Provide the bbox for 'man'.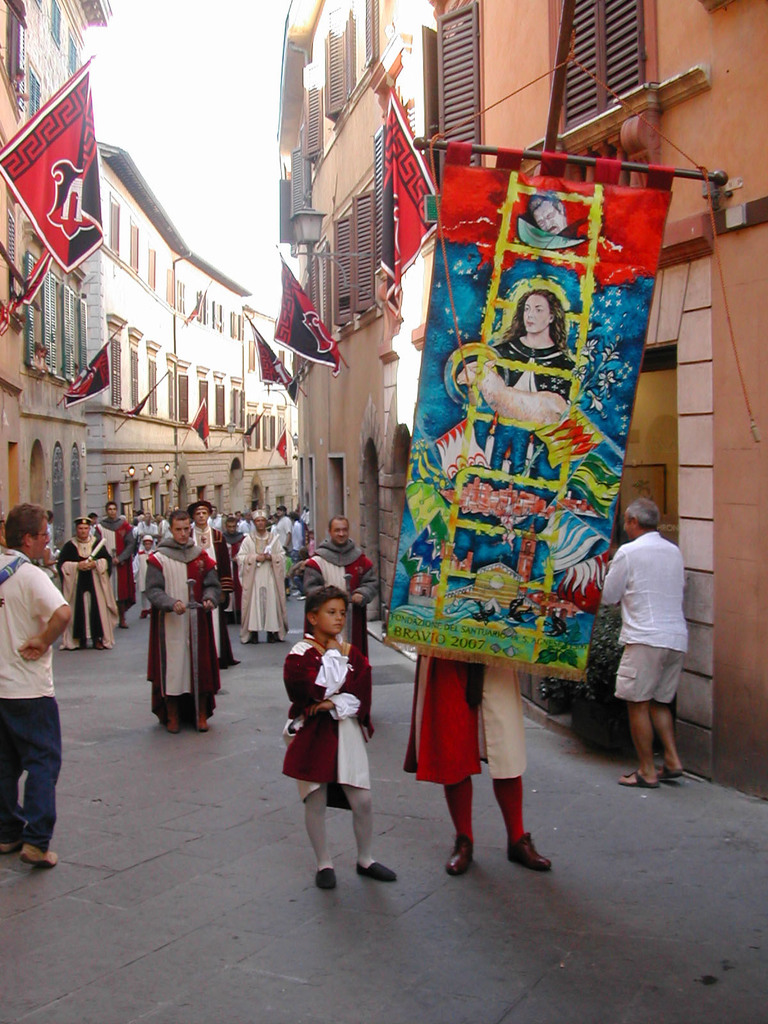
box=[58, 515, 112, 646].
